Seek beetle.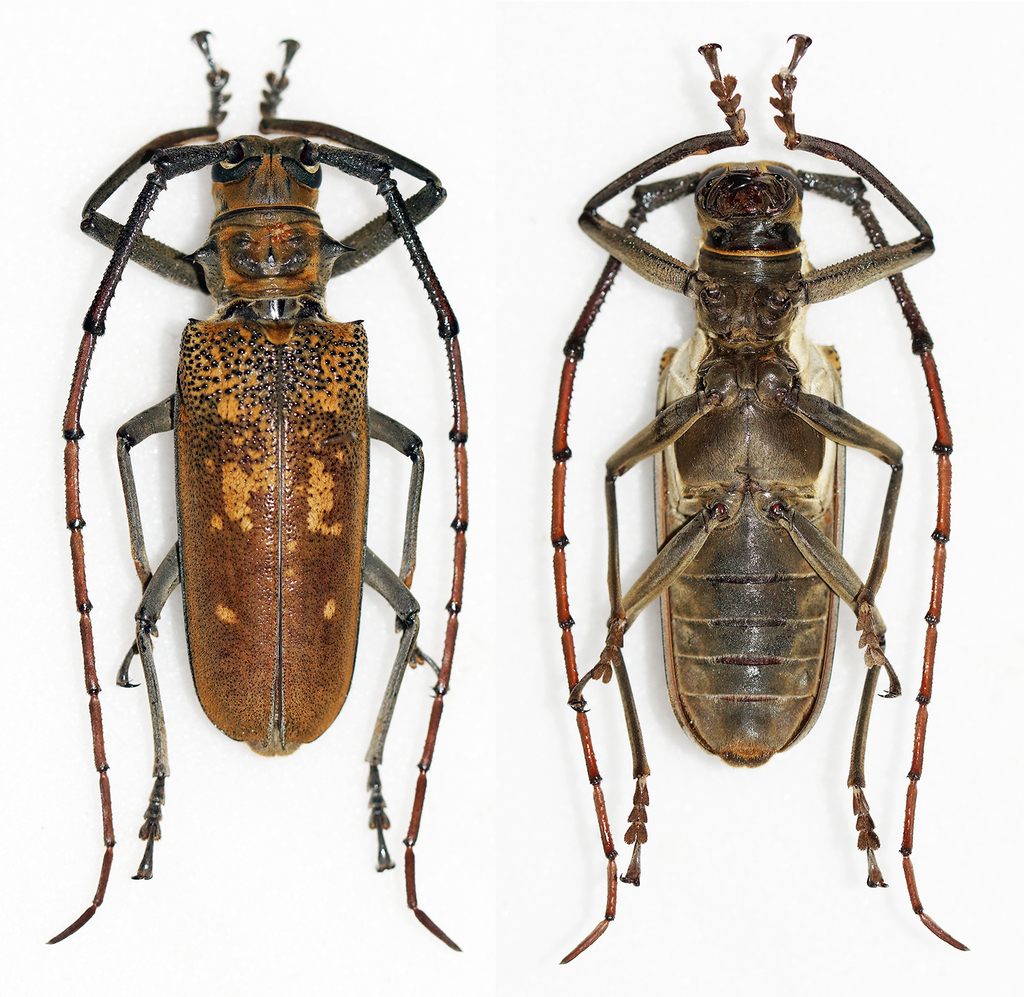
28/51/477/942.
